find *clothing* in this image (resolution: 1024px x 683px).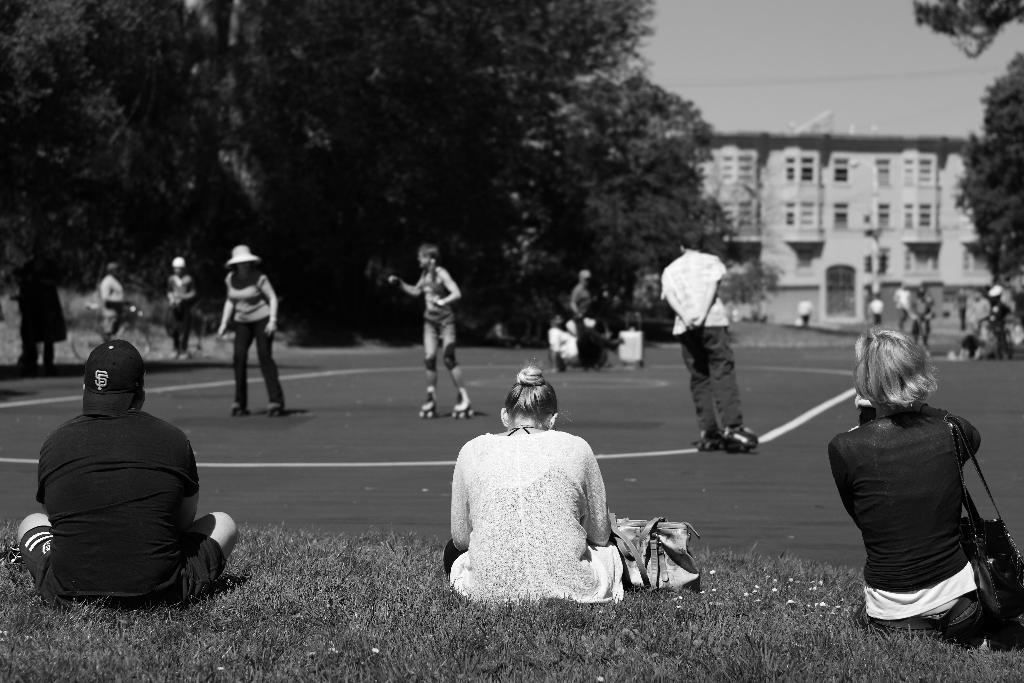
pyautogui.locateOnScreen(547, 329, 579, 366).
